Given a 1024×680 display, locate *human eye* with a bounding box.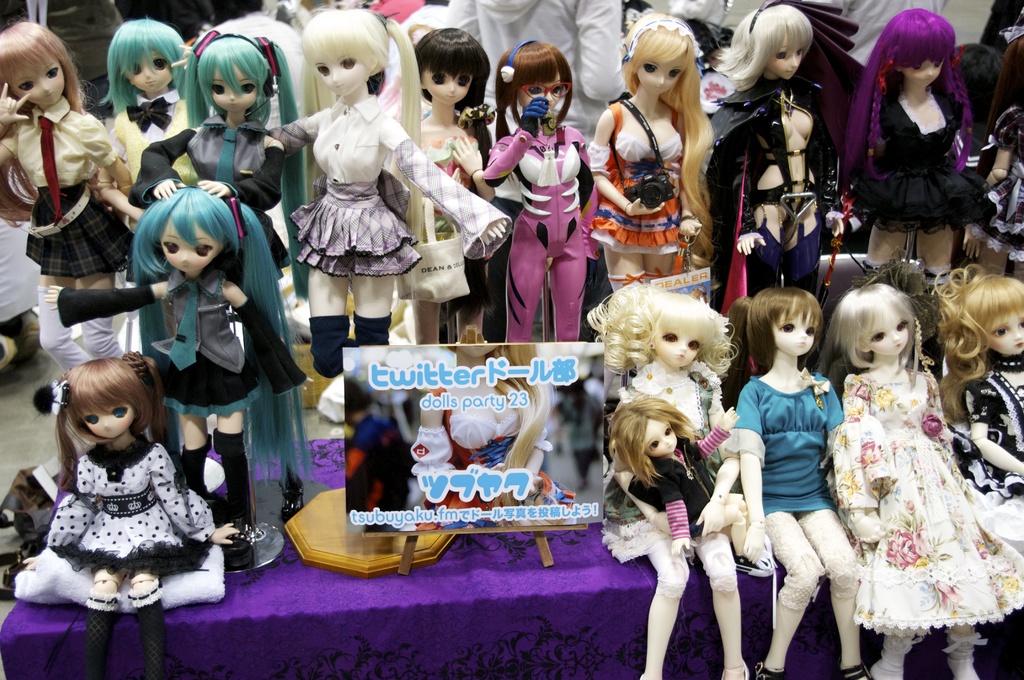
Located: 804, 327, 817, 339.
